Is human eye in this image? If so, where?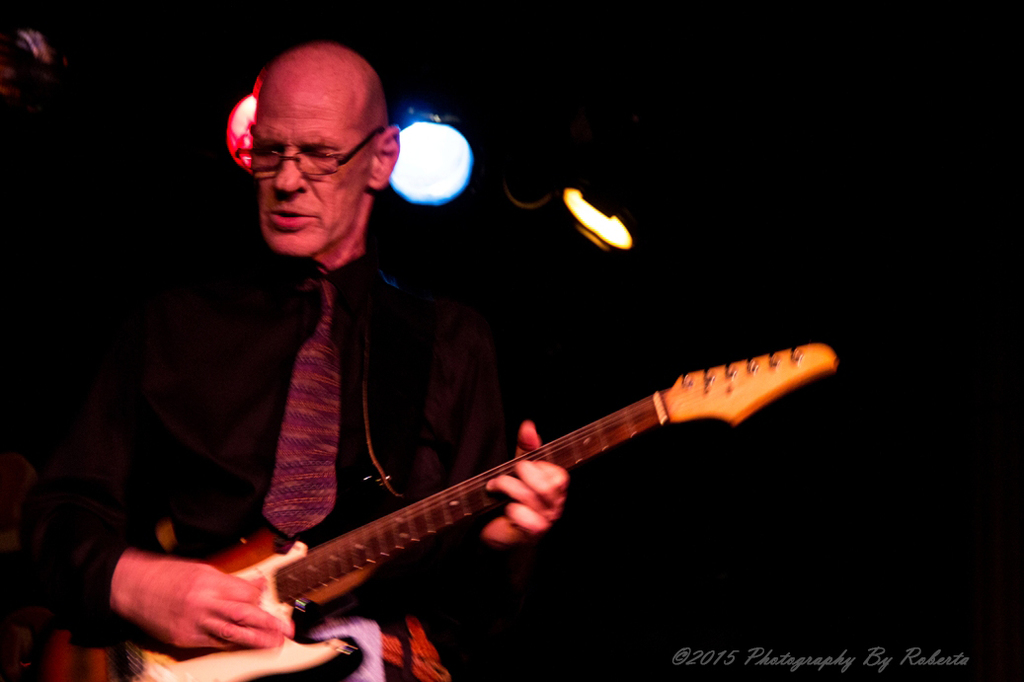
Yes, at crop(302, 147, 336, 167).
